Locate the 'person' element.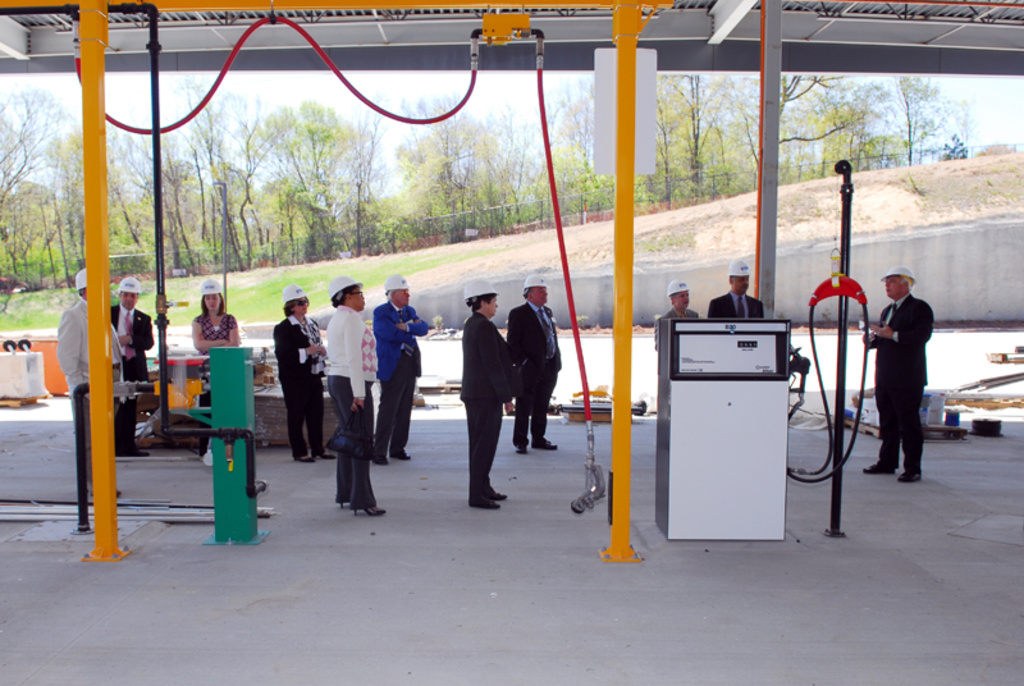
Element bbox: crop(508, 274, 562, 454).
